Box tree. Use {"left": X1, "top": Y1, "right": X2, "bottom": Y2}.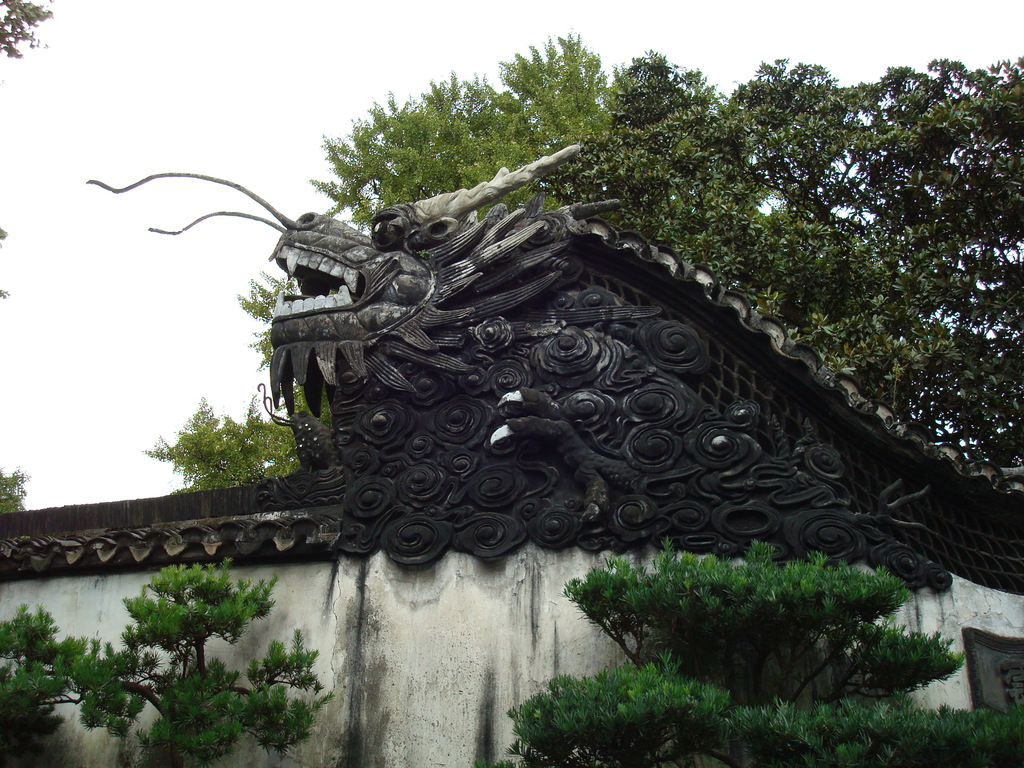
{"left": 0, "top": 0, "right": 53, "bottom": 63}.
